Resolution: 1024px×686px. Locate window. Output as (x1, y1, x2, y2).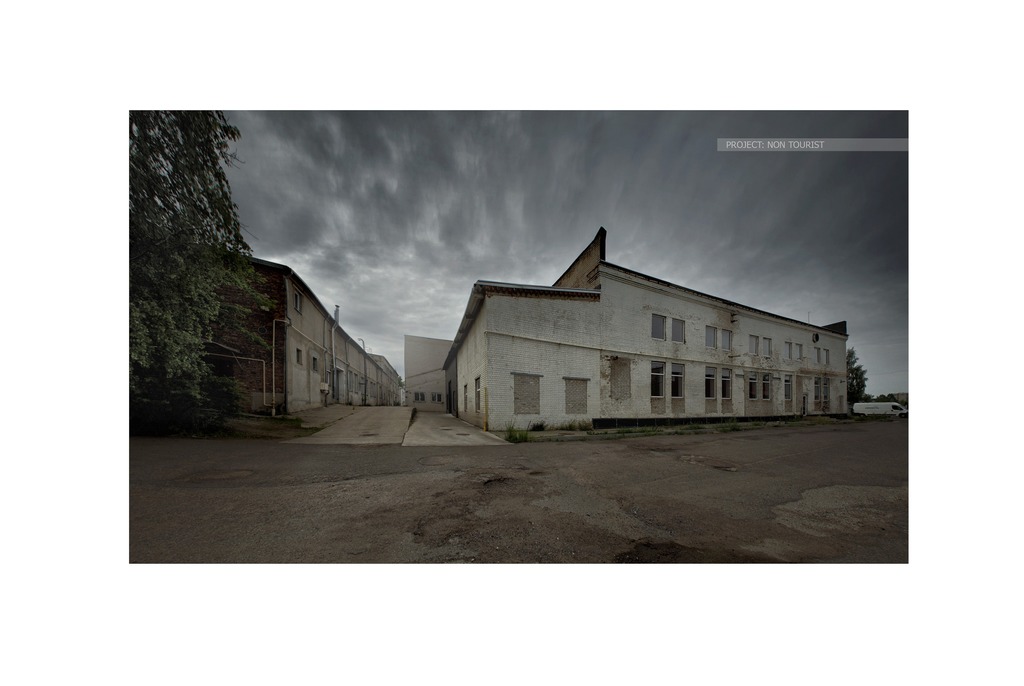
(653, 314, 669, 340).
